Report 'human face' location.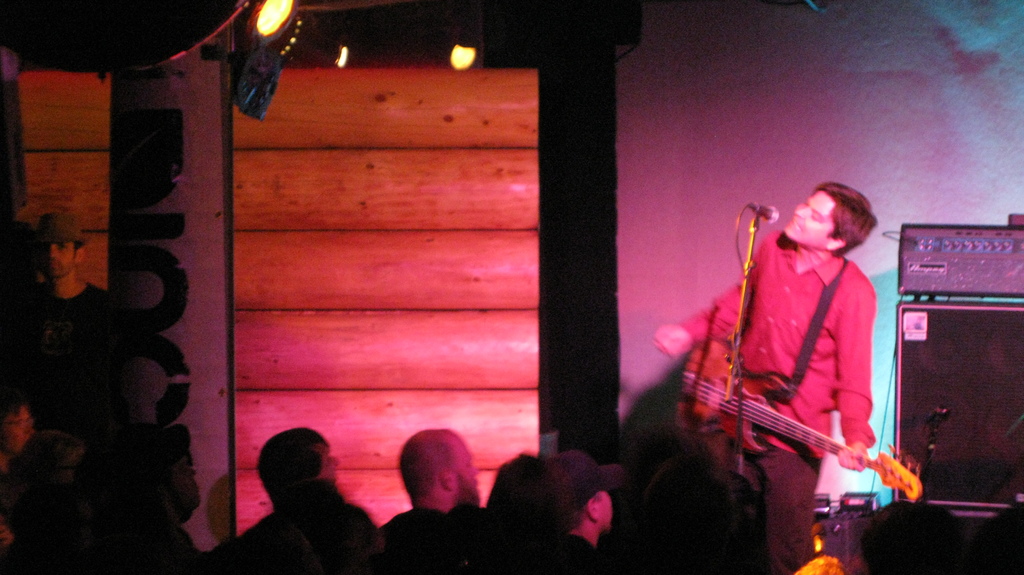
Report: (600,486,612,527).
